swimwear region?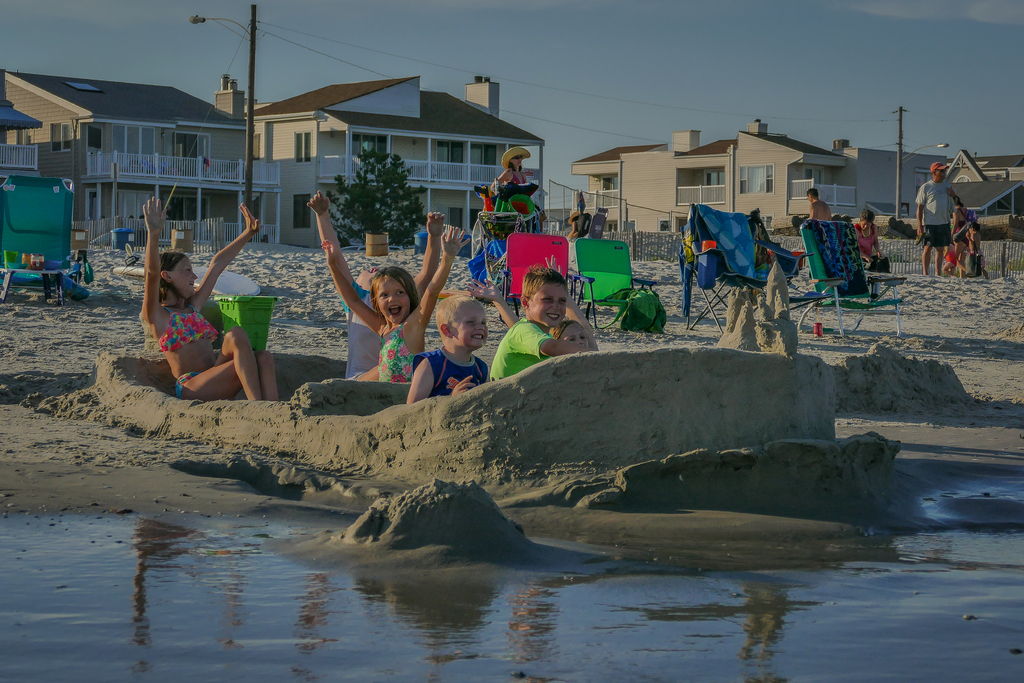
l=419, t=343, r=497, b=397
